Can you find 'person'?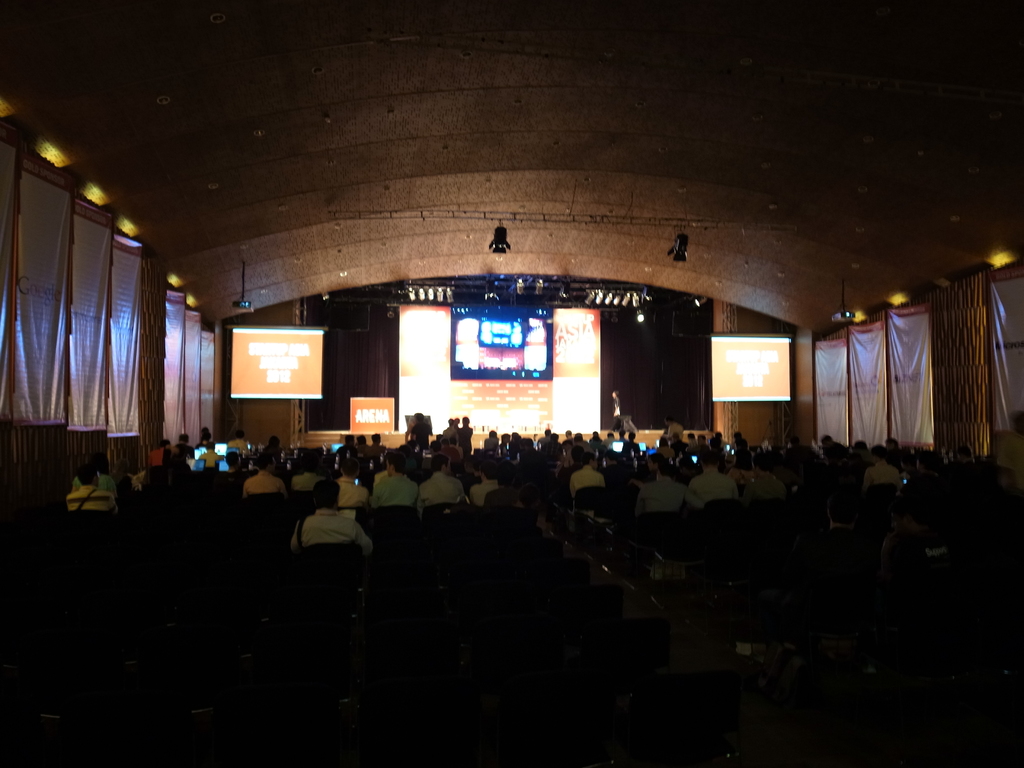
Yes, bounding box: 336:436:358:456.
